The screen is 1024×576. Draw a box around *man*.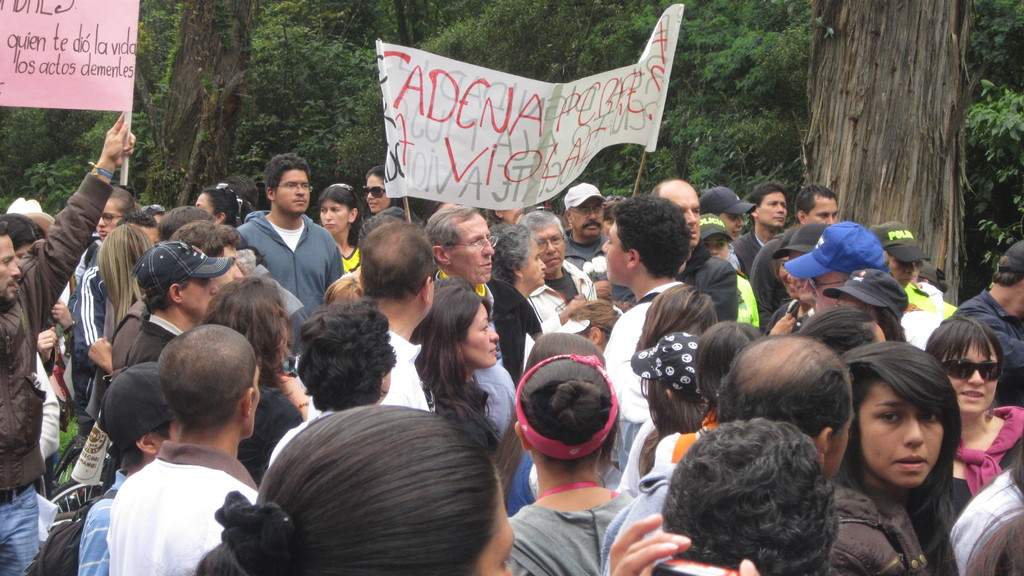
(left=561, top=184, right=609, bottom=271).
